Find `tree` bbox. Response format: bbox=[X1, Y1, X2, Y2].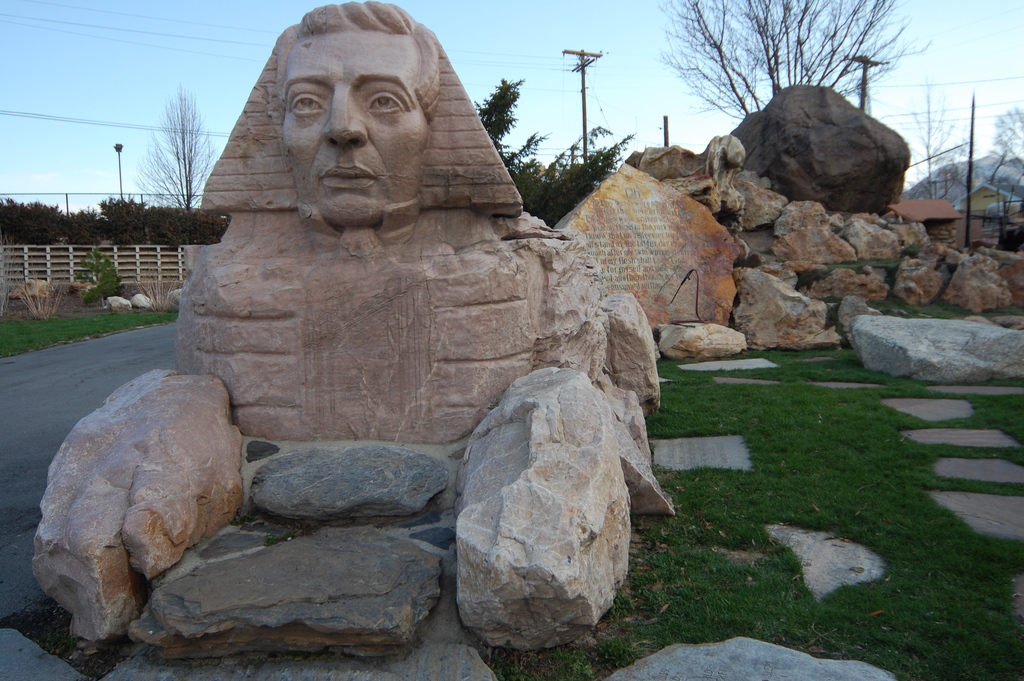
bbox=[979, 105, 1023, 203].
